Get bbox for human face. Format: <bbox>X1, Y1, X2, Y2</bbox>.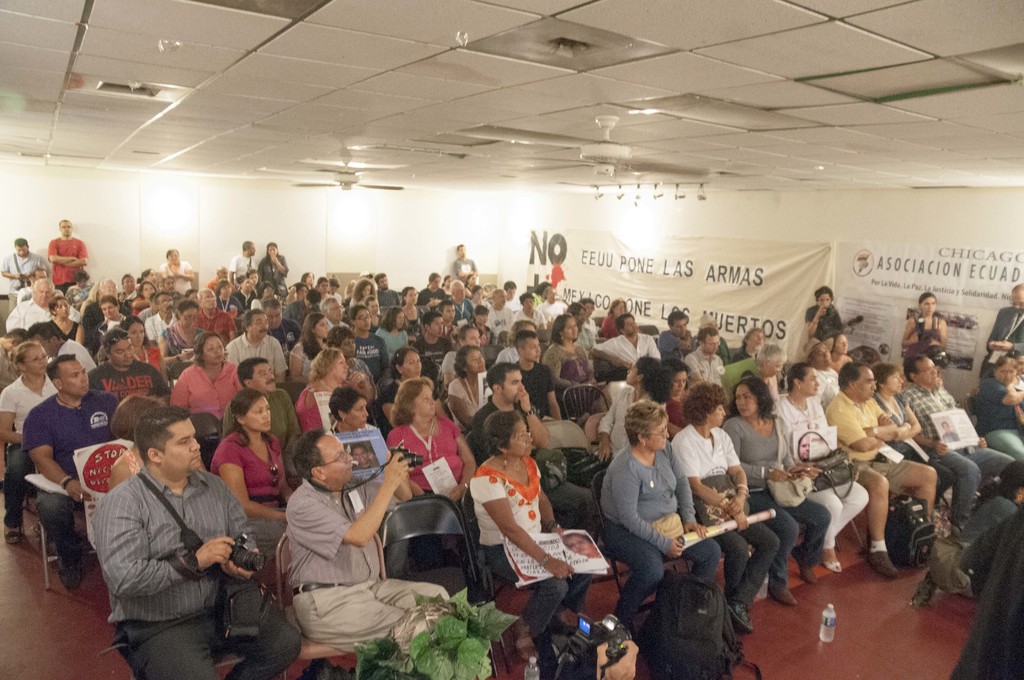
<bbox>429, 275, 441, 287</bbox>.
